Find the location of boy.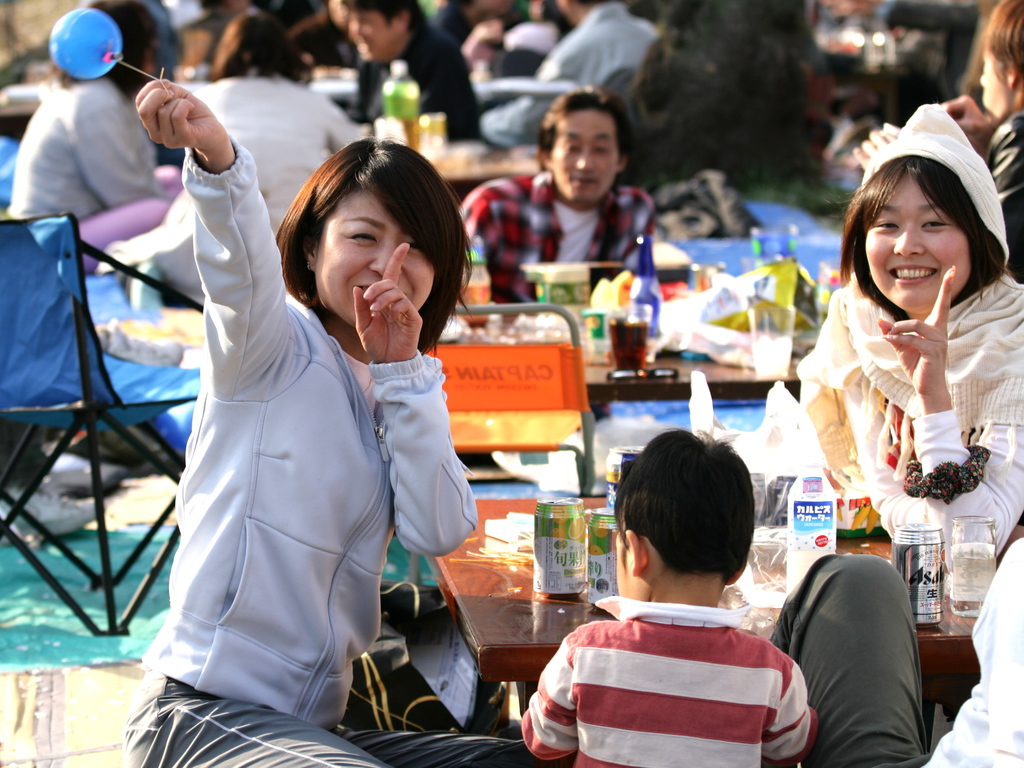
Location: bbox=[525, 417, 818, 767].
